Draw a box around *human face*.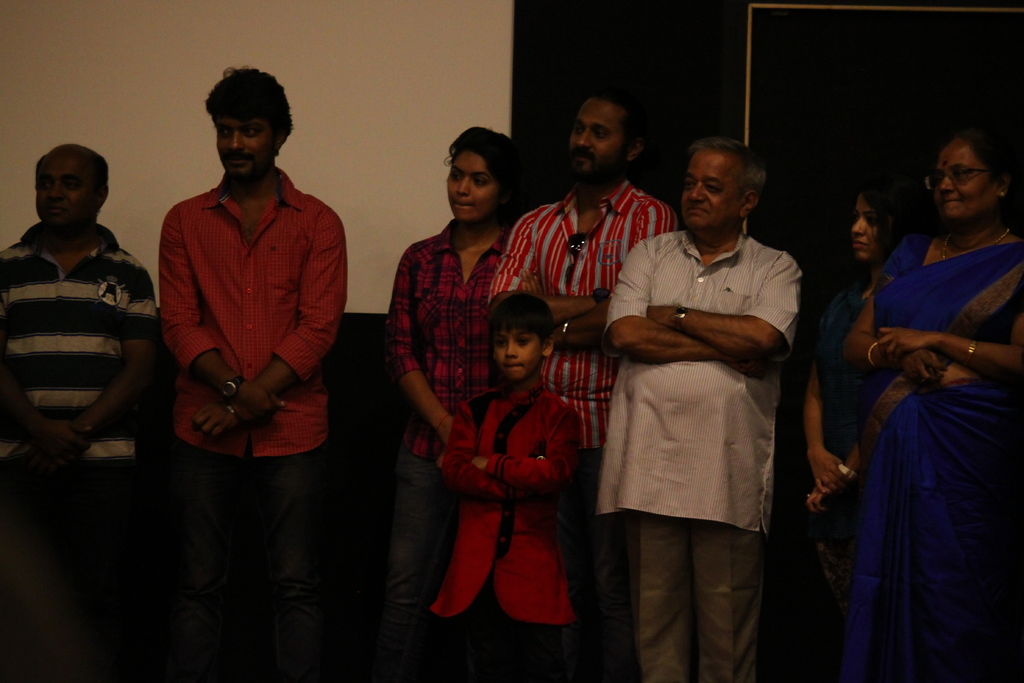
region(678, 152, 744, 236).
